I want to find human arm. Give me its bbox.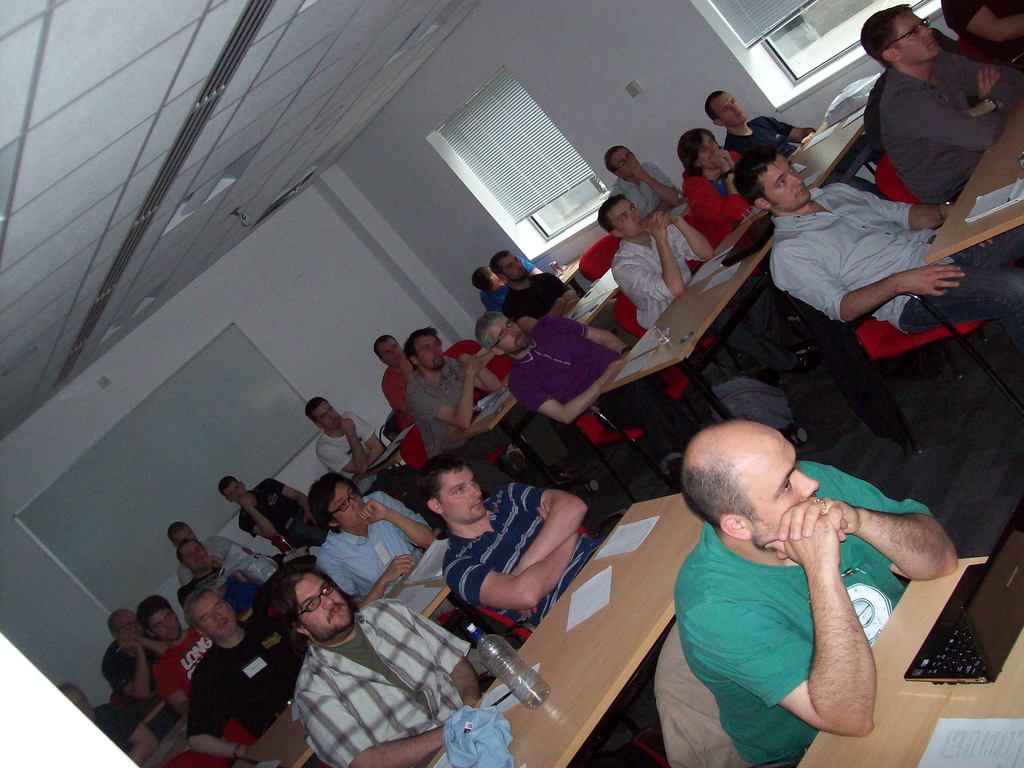
[left=509, top=363, right=624, bottom=421].
